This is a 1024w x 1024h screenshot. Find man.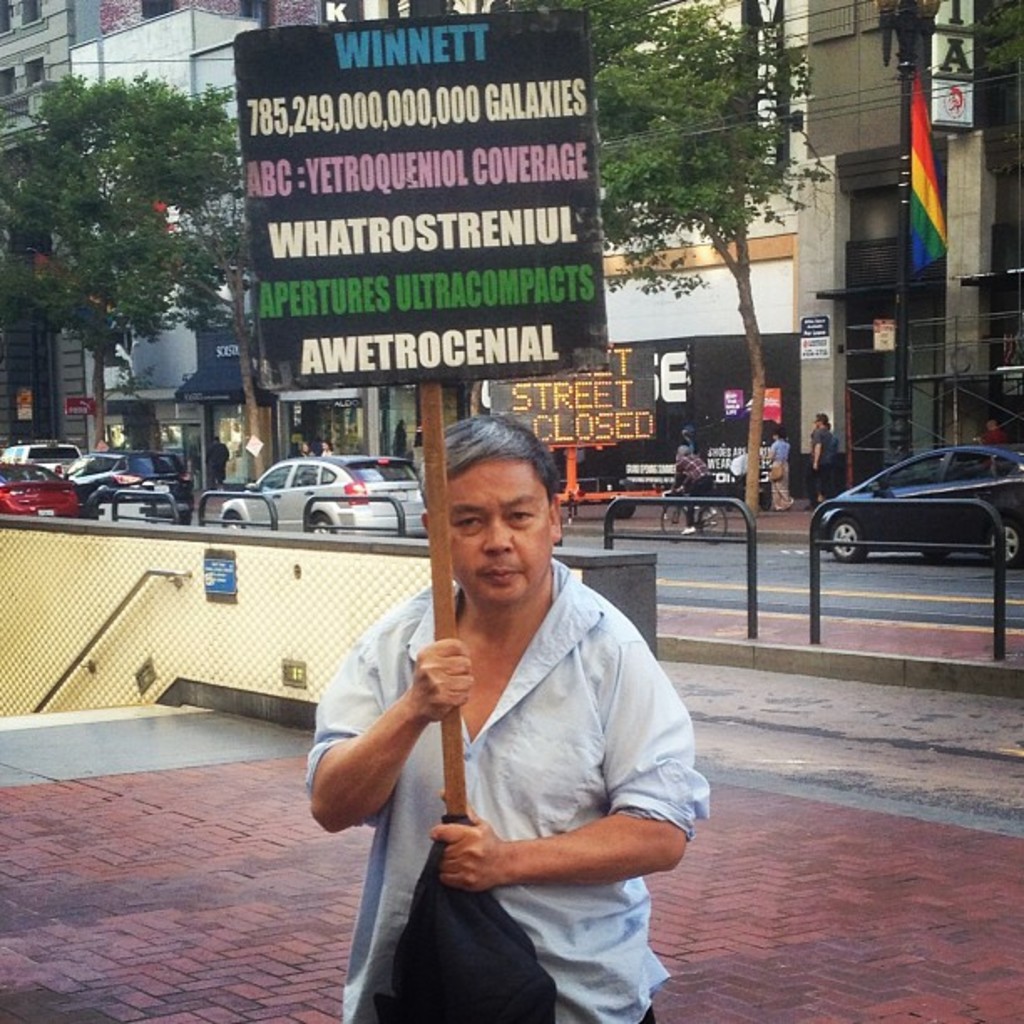
Bounding box: detection(306, 410, 714, 1022).
